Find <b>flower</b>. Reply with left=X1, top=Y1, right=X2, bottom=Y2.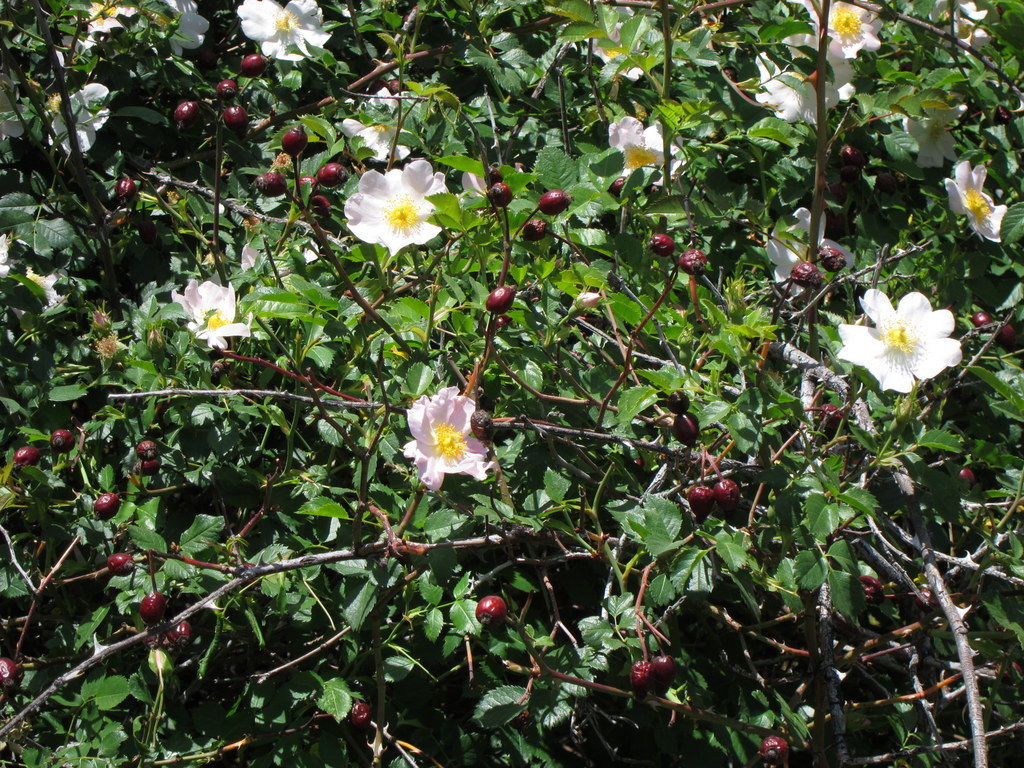
left=236, top=239, right=311, bottom=292.
